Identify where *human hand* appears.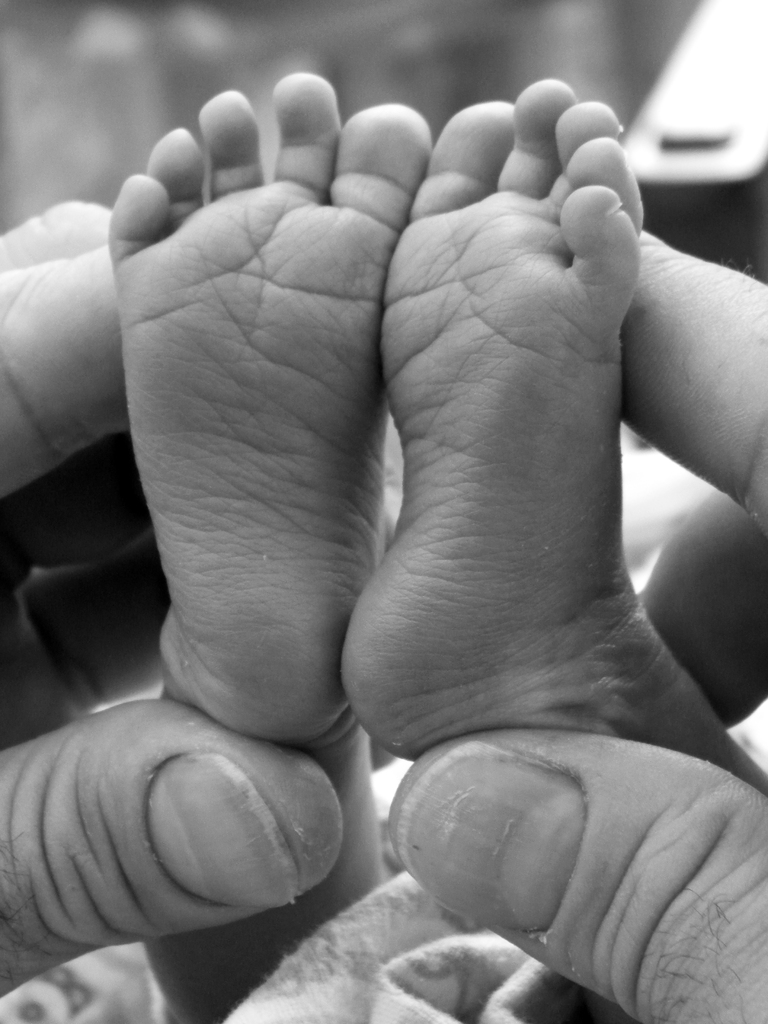
Appears at bbox=(387, 219, 767, 1023).
